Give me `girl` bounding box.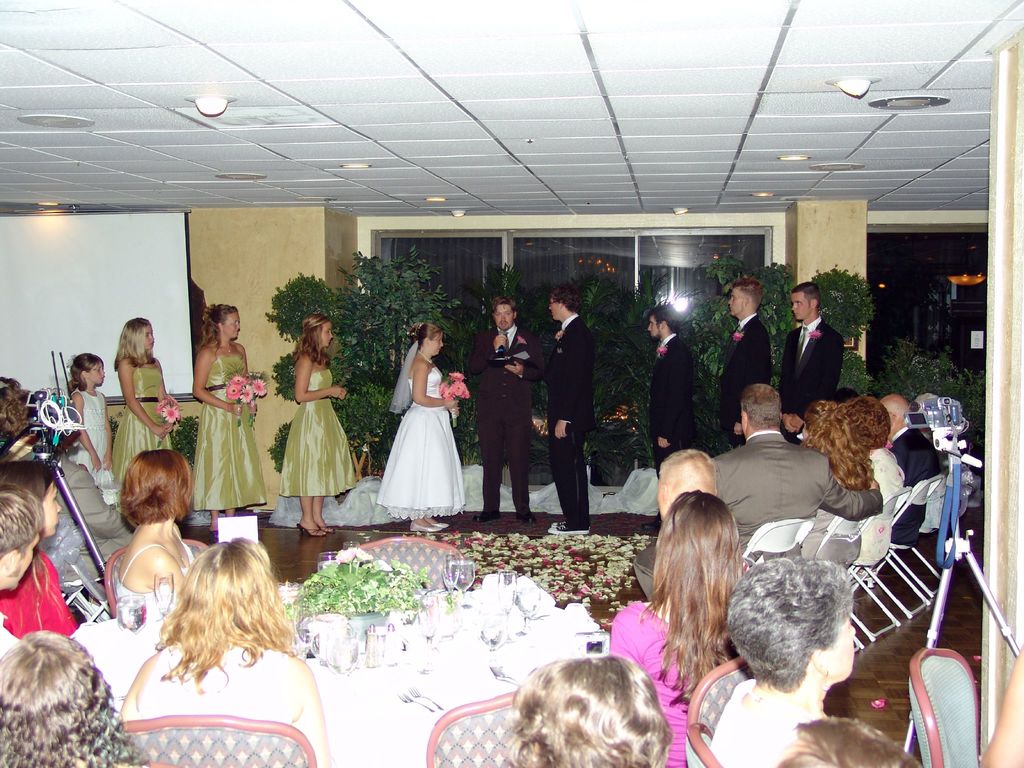
bbox(194, 303, 265, 537).
